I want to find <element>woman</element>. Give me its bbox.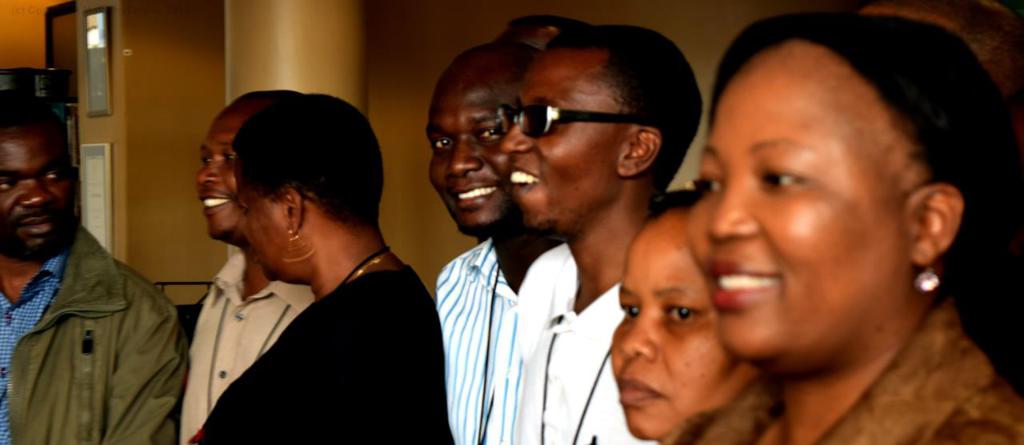
x1=683 y1=6 x2=1023 y2=444.
